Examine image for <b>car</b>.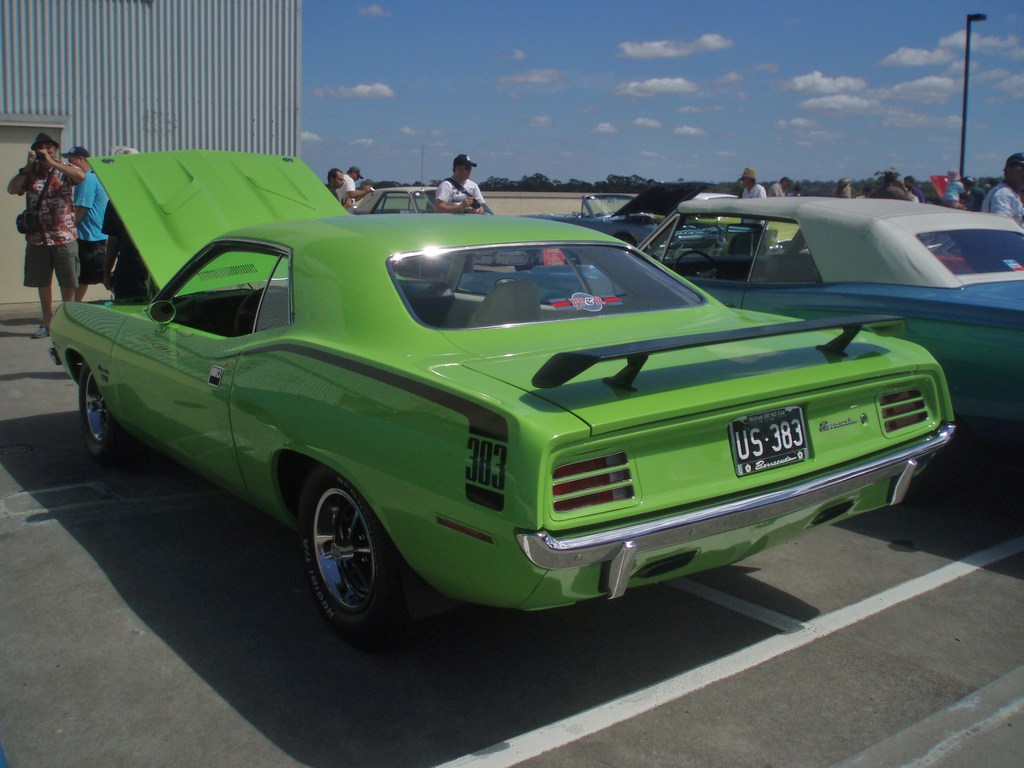
Examination result: 661:192:800:252.
